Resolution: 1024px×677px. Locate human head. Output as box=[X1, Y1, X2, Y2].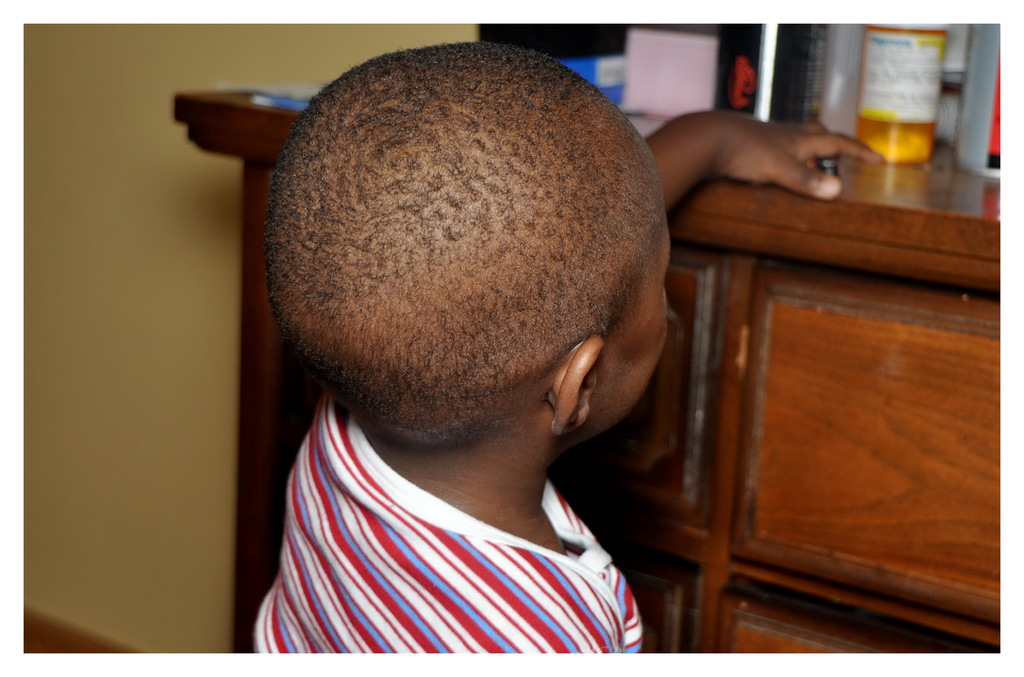
box=[242, 69, 666, 493].
